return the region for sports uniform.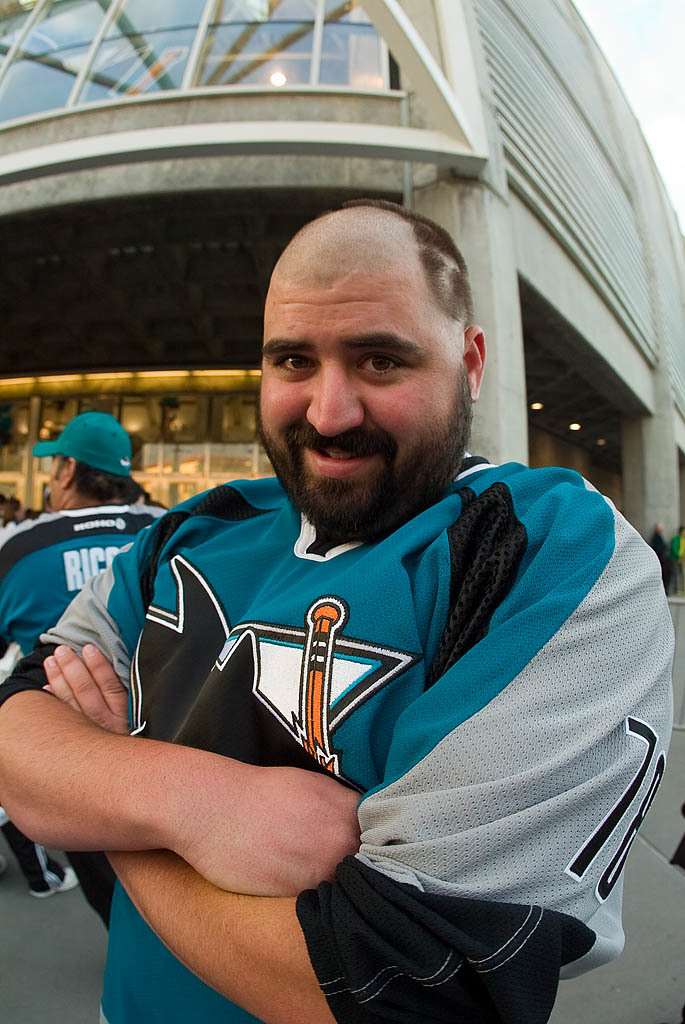
box(0, 503, 184, 886).
